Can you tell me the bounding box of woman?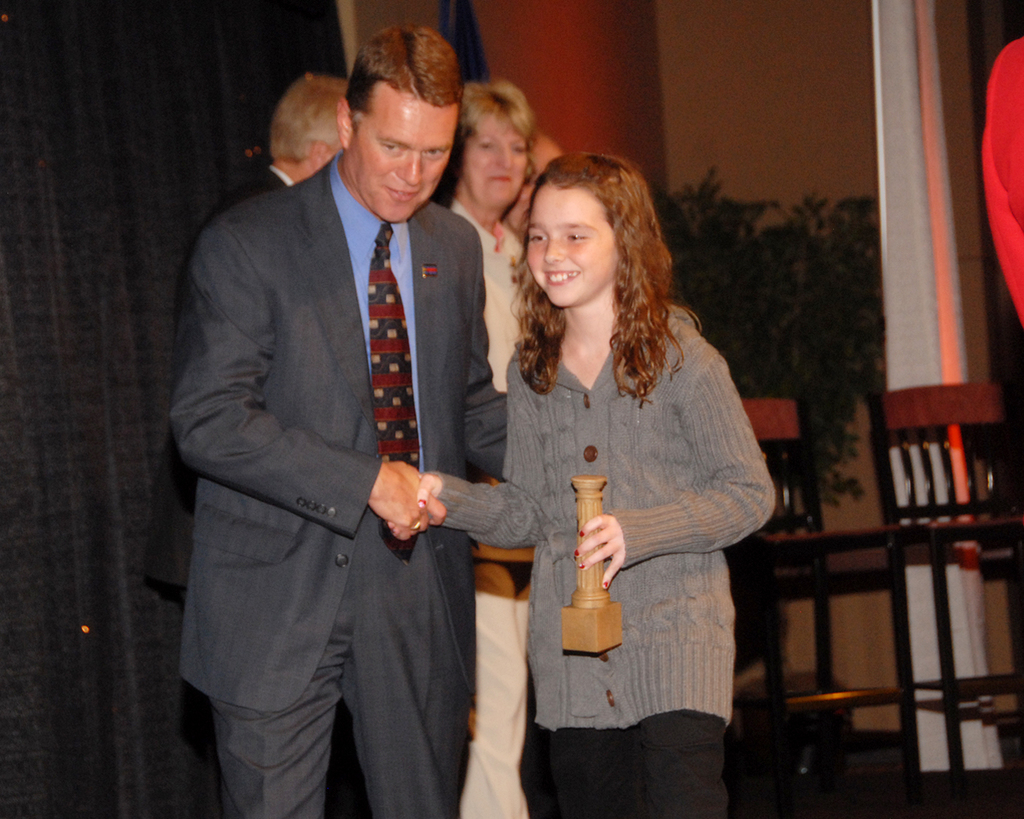
499/132/559/237.
